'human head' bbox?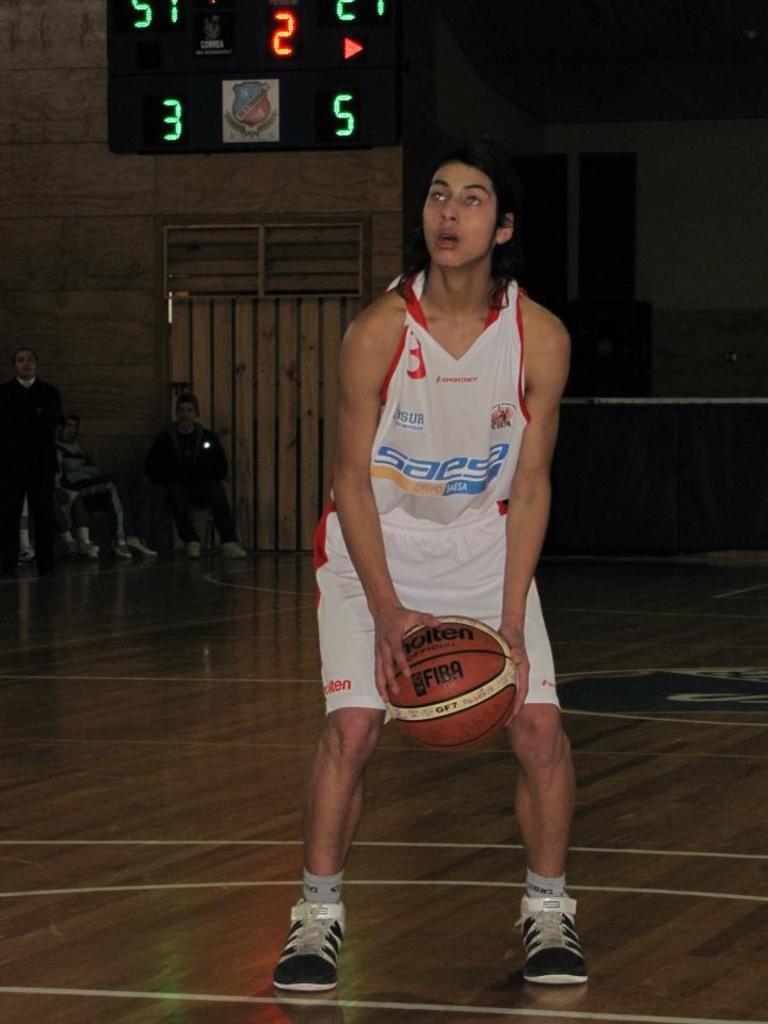
<bbox>9, 345, 41, 381</bbox>
